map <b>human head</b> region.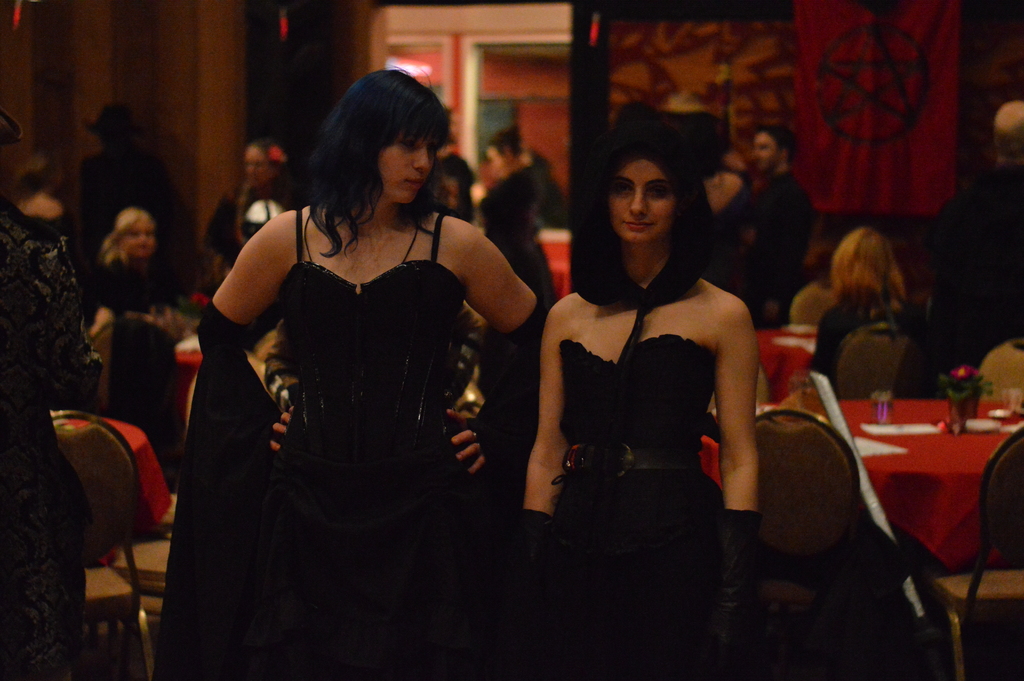
Mapped to locate(305, 66, 453, 218).
